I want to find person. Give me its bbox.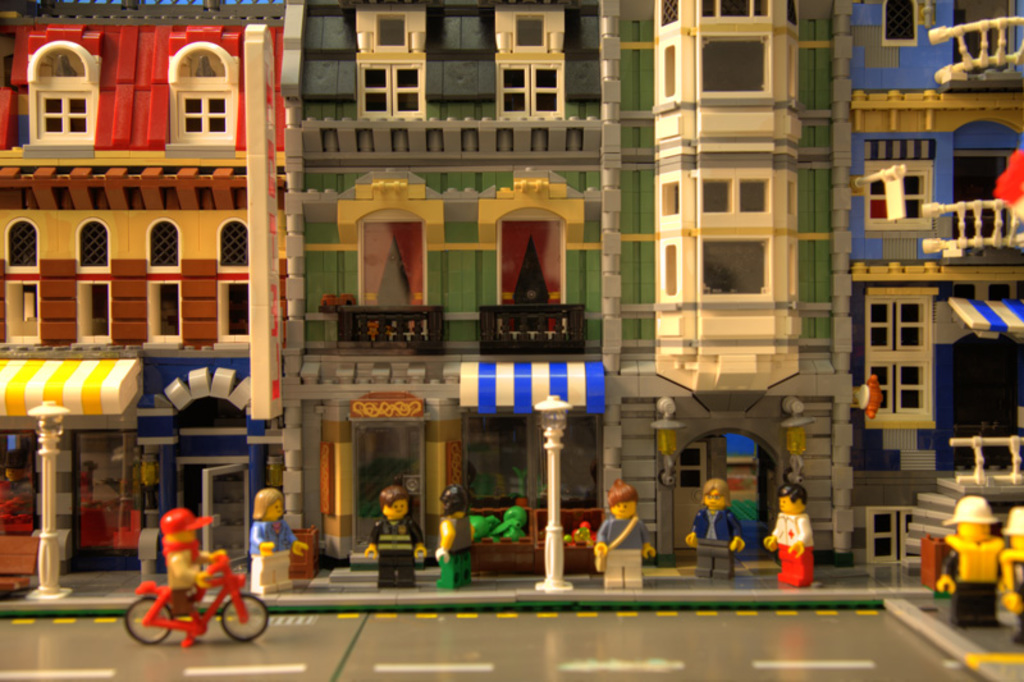
select_region(687, 476, 748, 585).
